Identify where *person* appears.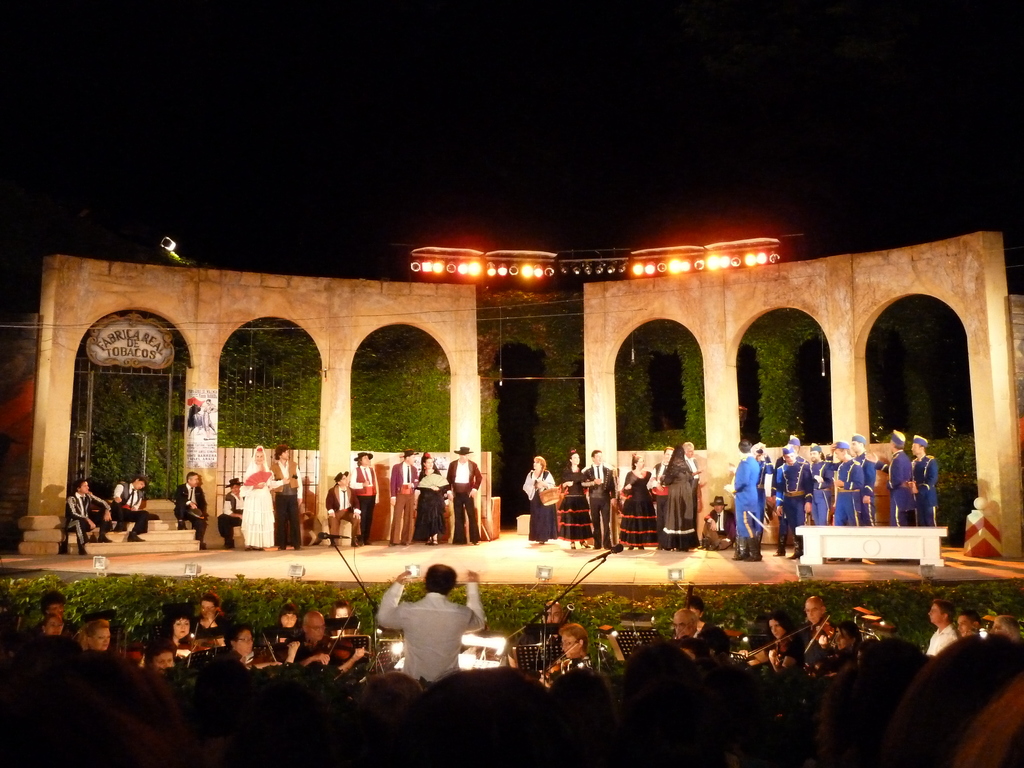
Appears at locate(375, 564, 485, 687).
